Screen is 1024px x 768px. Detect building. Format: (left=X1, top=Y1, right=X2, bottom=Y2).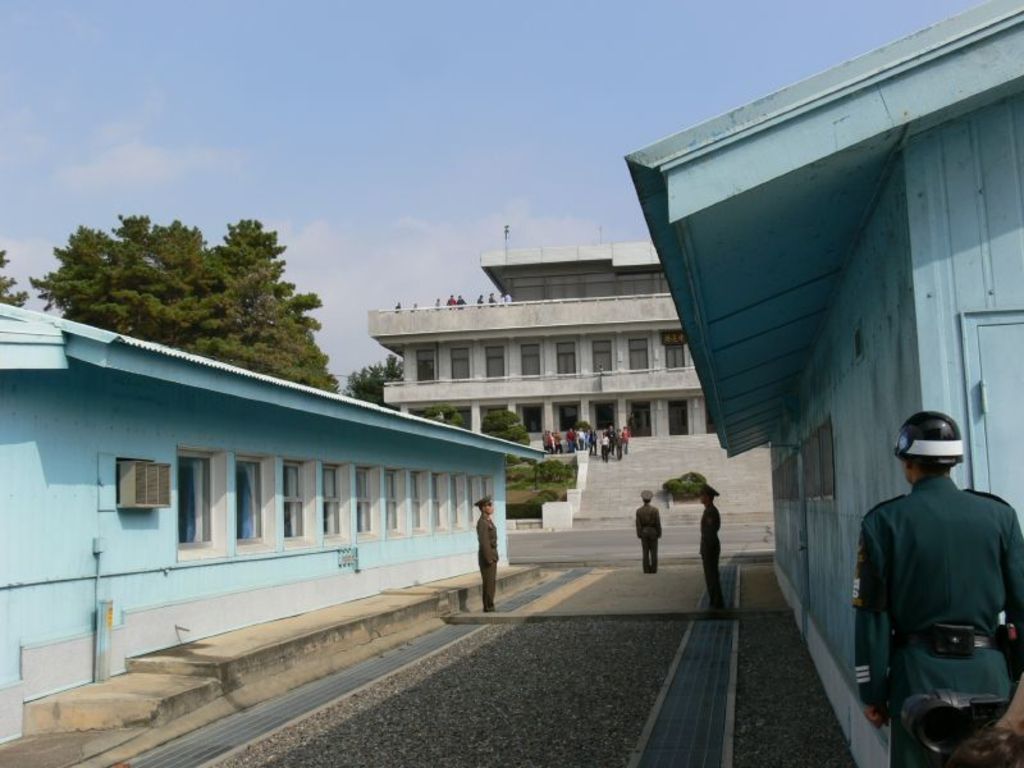
(left=626, top=1, right=1015, bottom=767).
